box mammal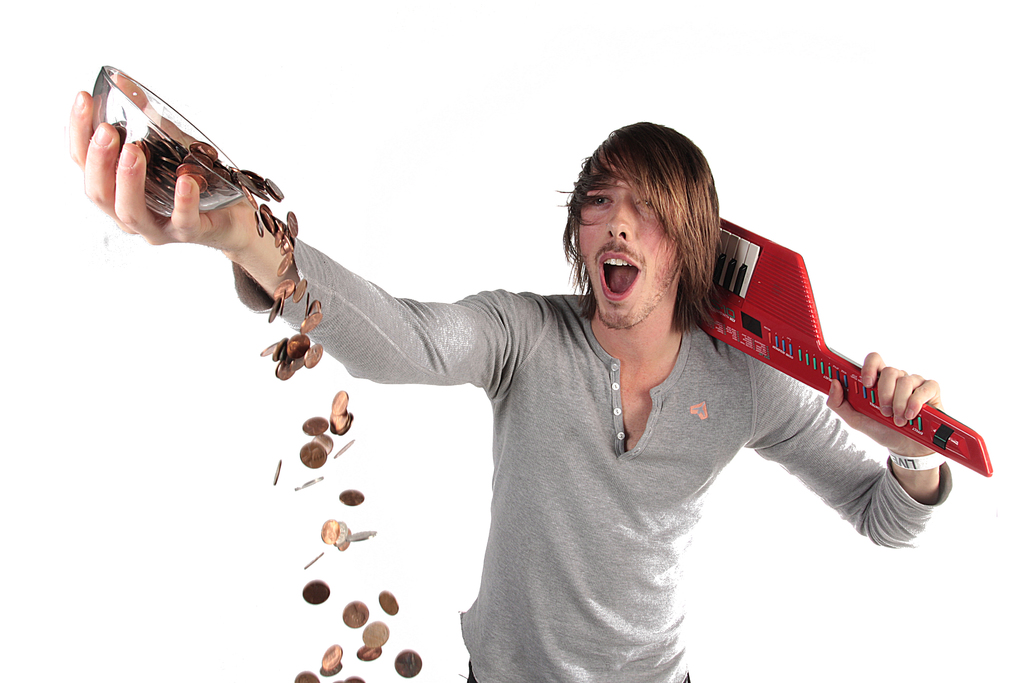
168, 134, 969, 647
